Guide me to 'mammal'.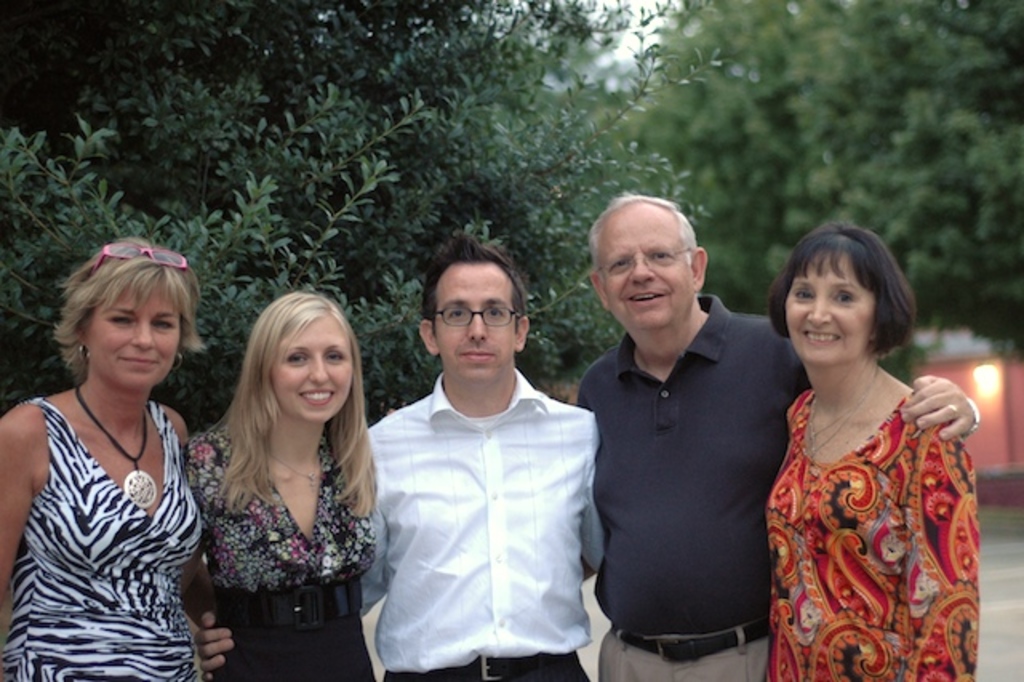
Guidance: bbox(0, 235, 208, 680).
